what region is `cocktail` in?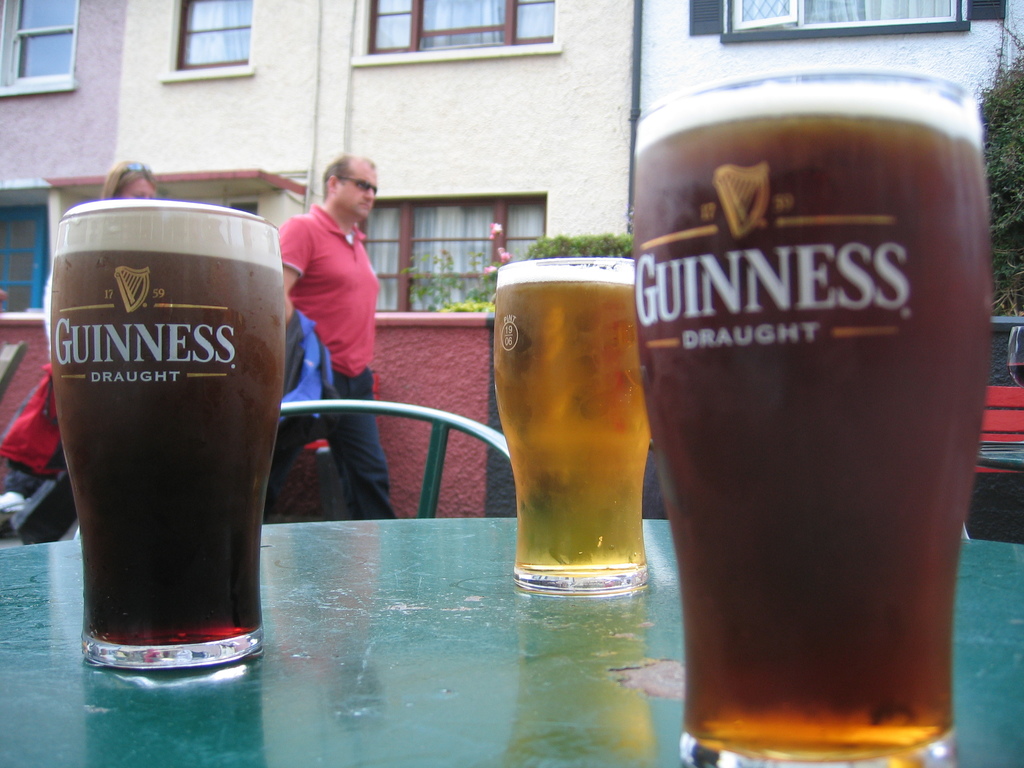
{"left": 633, "top": 76, "right": 986, "bottom": 764}.
